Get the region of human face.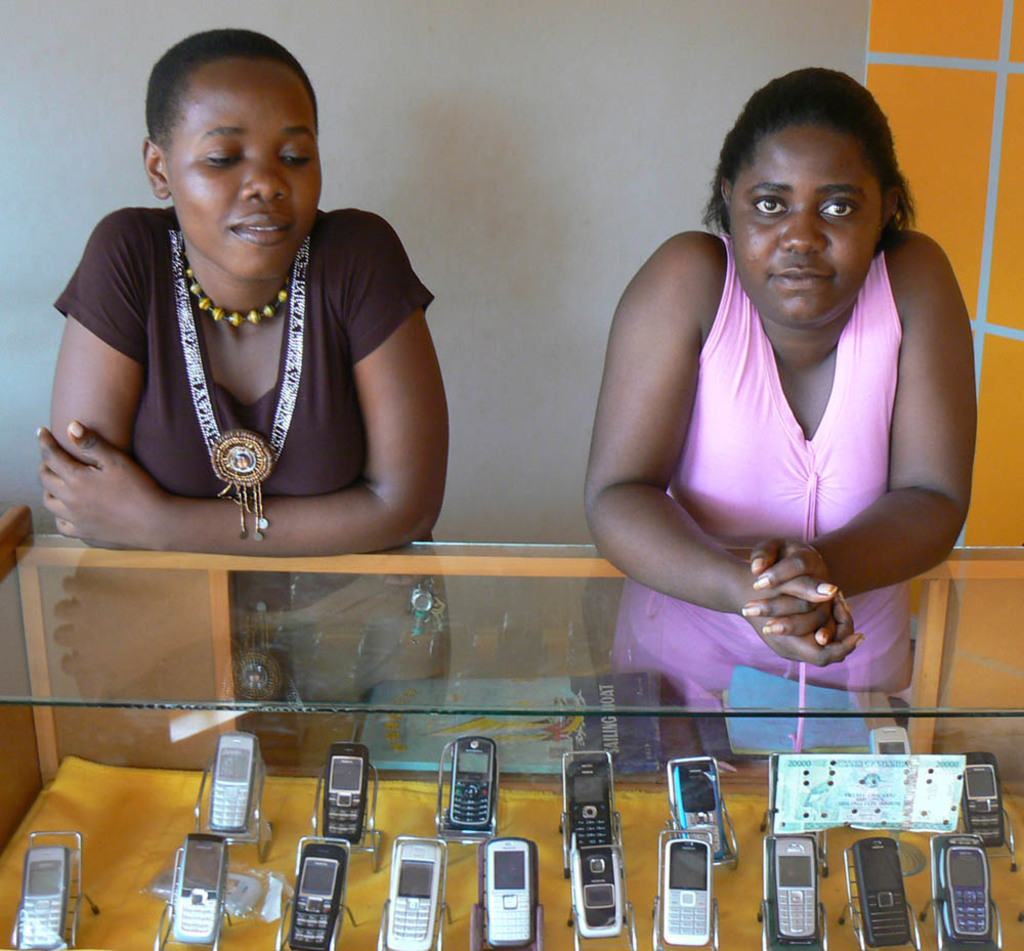
<box>726,126,880,322</box>.
